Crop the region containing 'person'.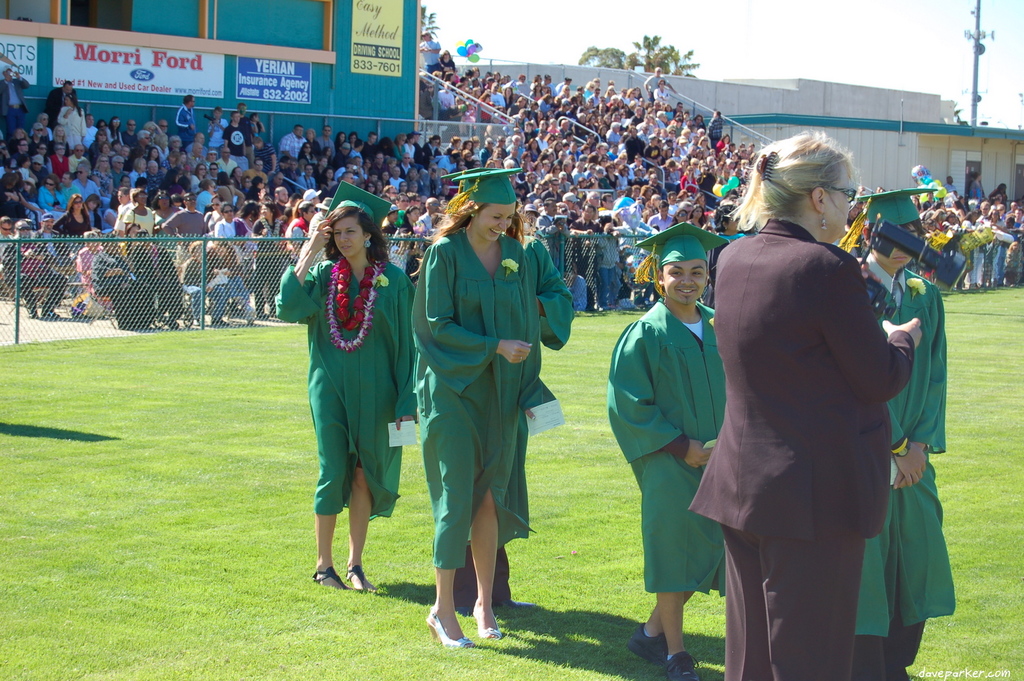
Crop region: <bbox>417, 30, 442, 74</bbox>.
